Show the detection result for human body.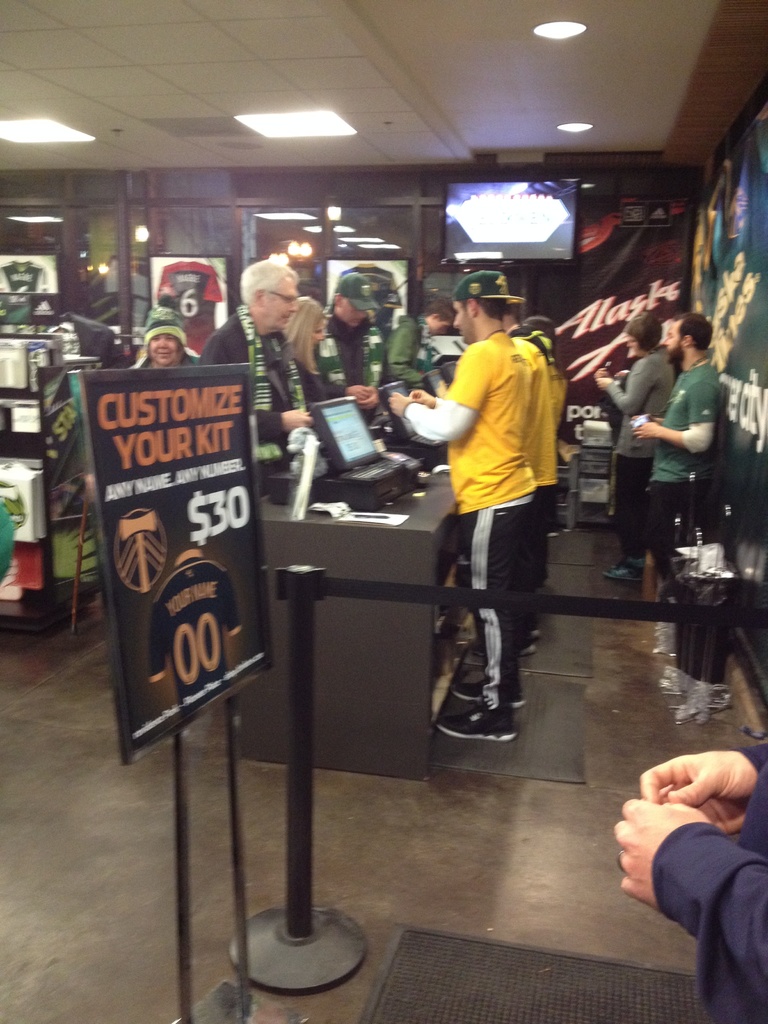
region(611, 743, 767, 1023).
